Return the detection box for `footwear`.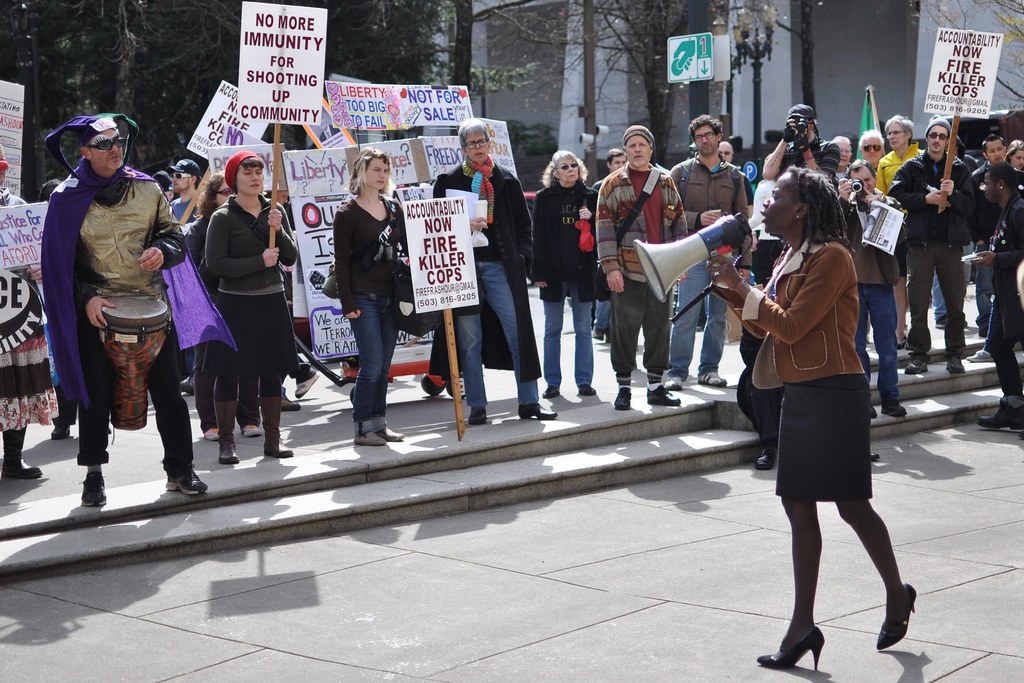
rect(977, 400, 1023, 431).
